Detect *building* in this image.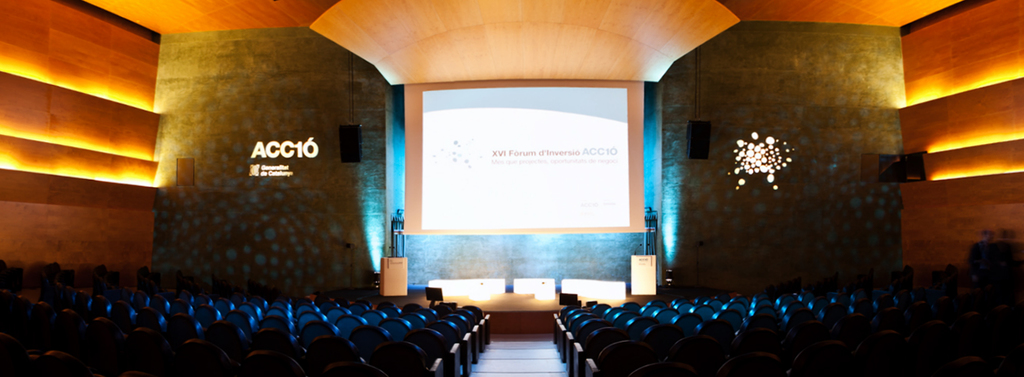
Detection: (left=0, top=0, right=1023, bottom=376).
